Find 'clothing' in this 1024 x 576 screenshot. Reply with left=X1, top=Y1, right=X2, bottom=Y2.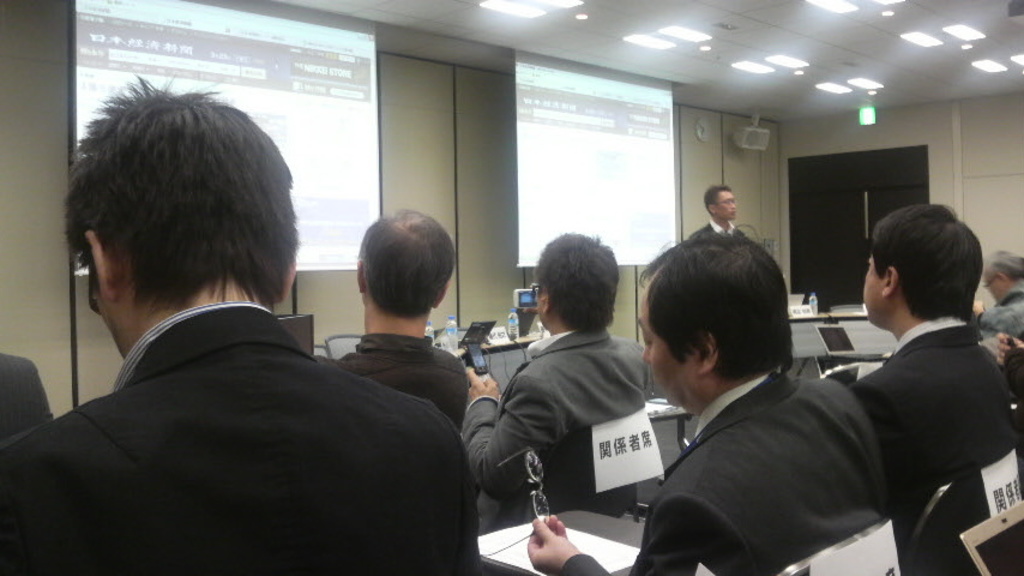
left=0, top=342, right=50, bottom=442.
